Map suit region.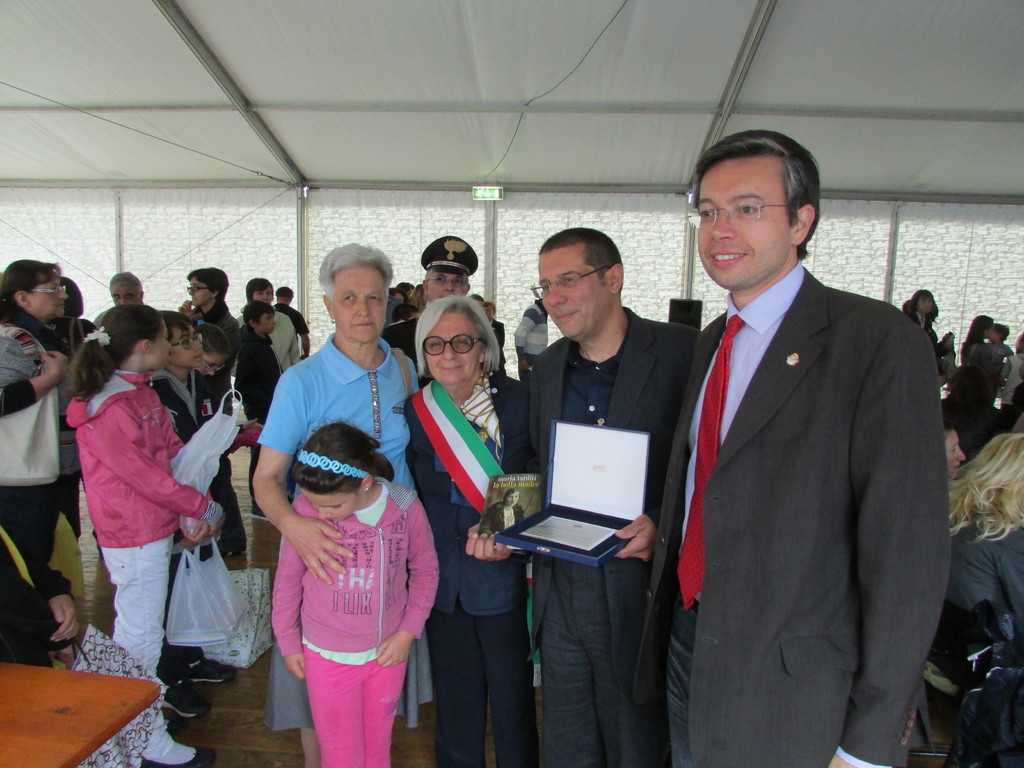
Mapped to box(529, 307, 702, 767).
